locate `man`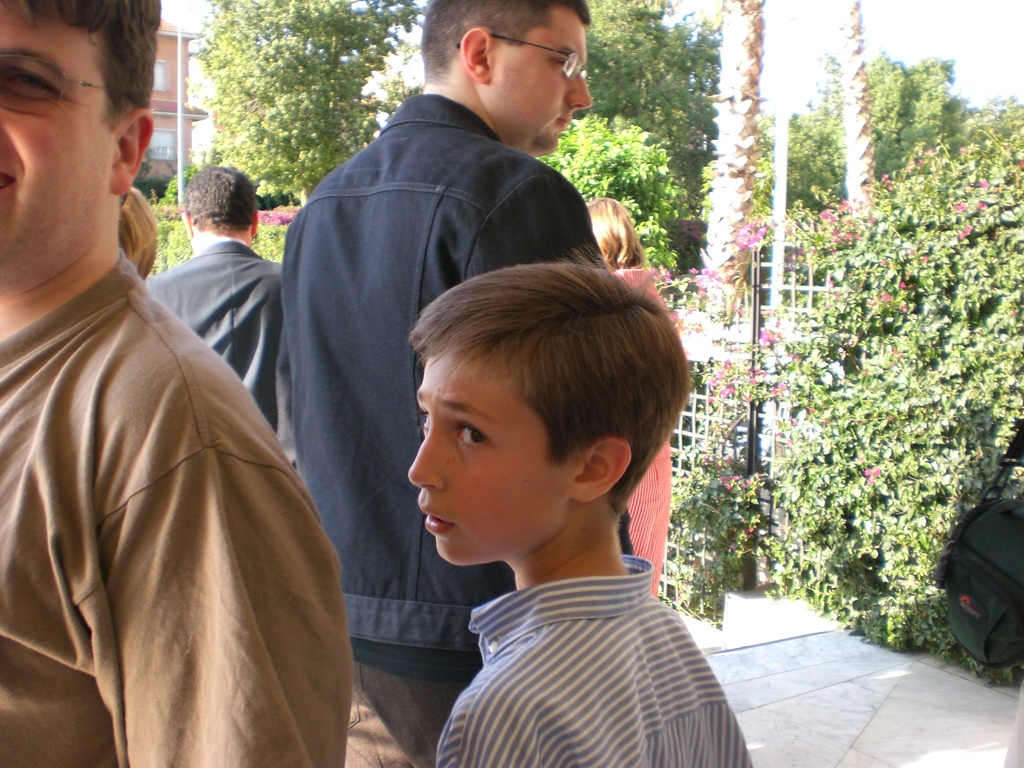
(15, 30, 342, 744)
